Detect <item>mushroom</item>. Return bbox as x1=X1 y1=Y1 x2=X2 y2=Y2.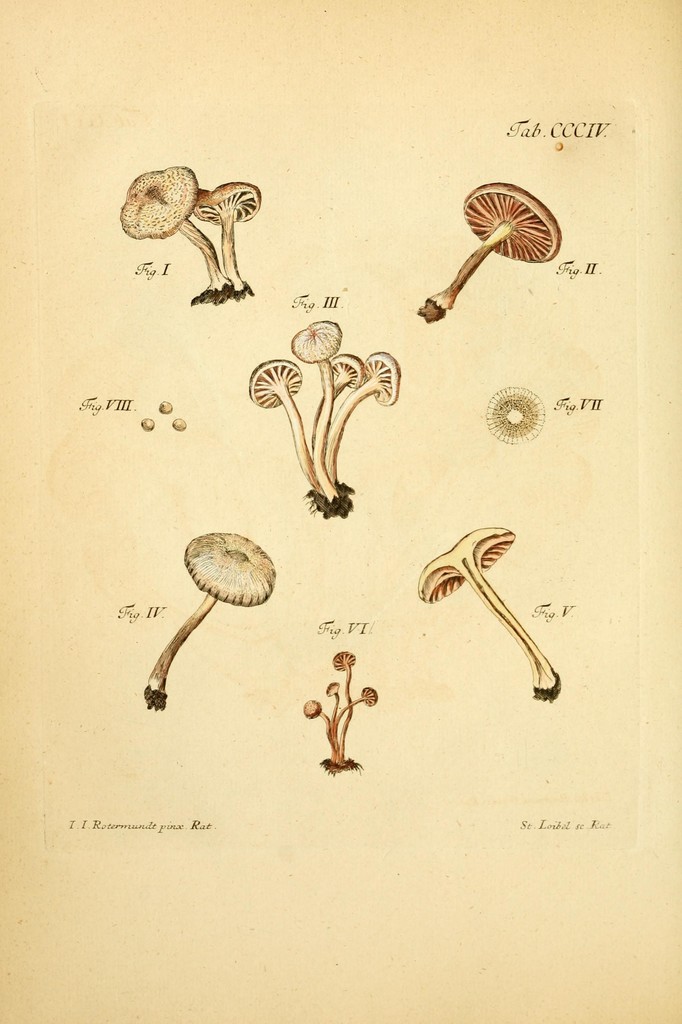
x1=123 y1=160 x2=261 y2=301.
